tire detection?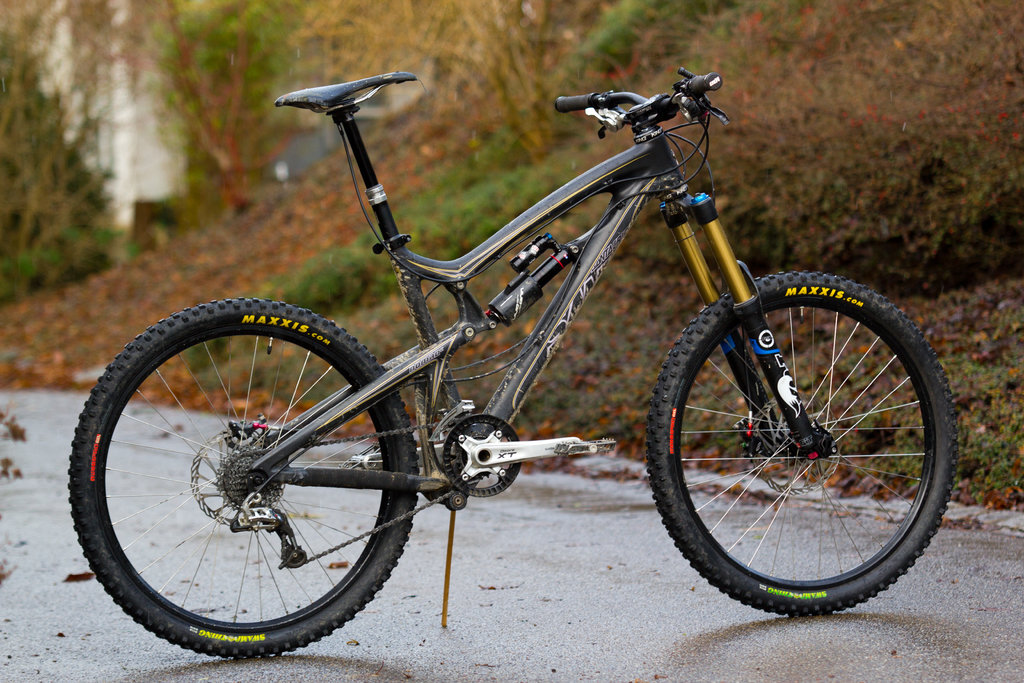
(left=93, top=317, right=416, bottom=660)
